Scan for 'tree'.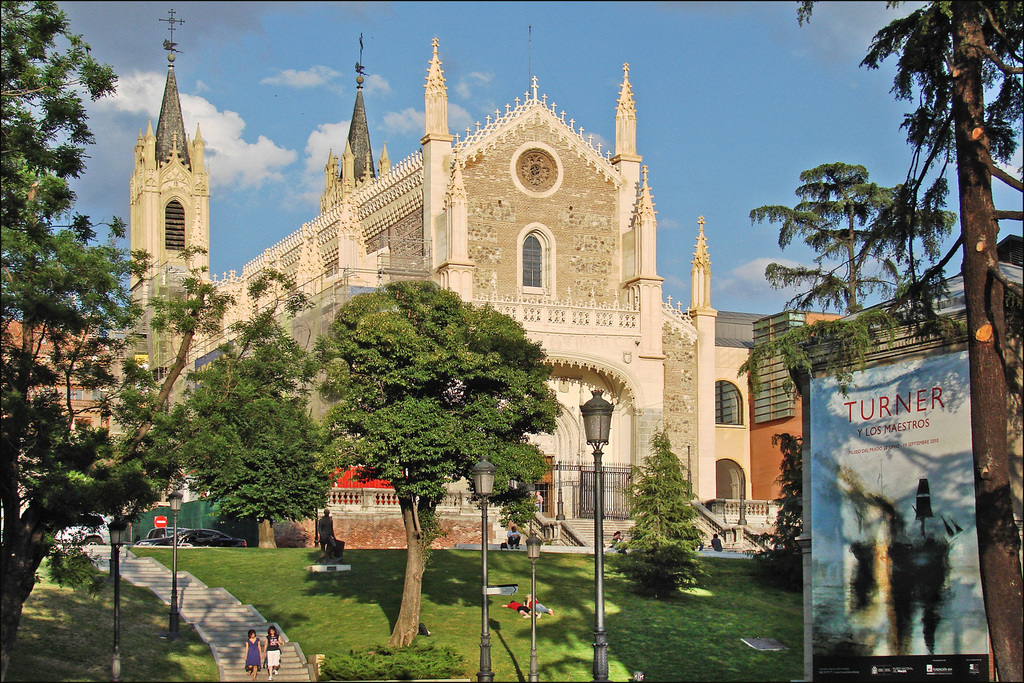
Scan result: (left=0, top=0, right=222, bottom=654).
